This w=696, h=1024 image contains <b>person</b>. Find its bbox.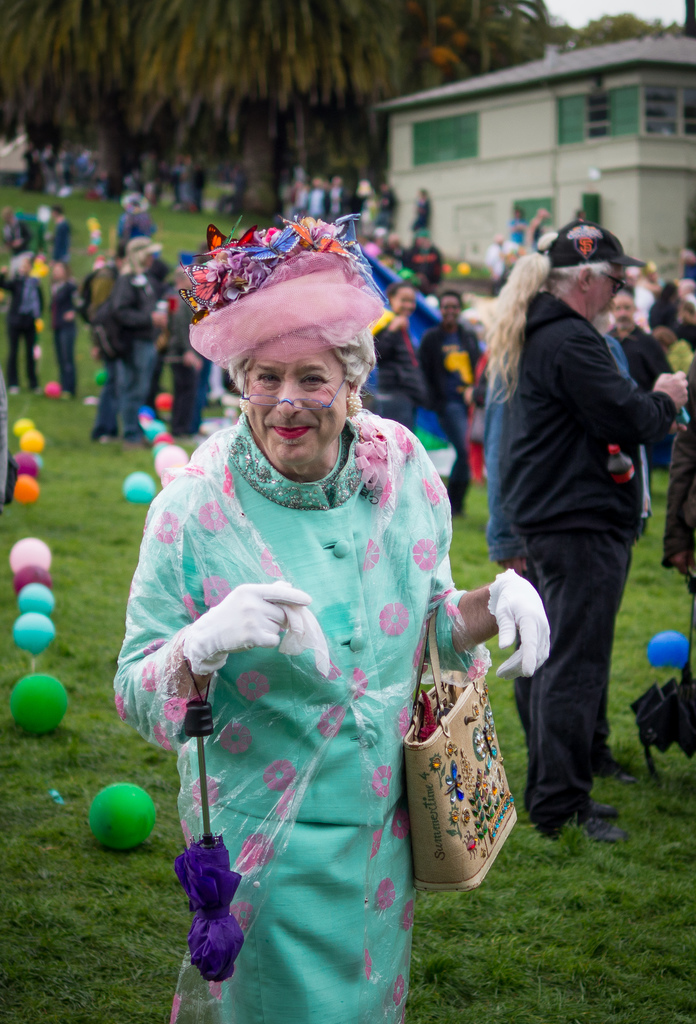
x1=606, y1=287, x2=683, y2=476.
